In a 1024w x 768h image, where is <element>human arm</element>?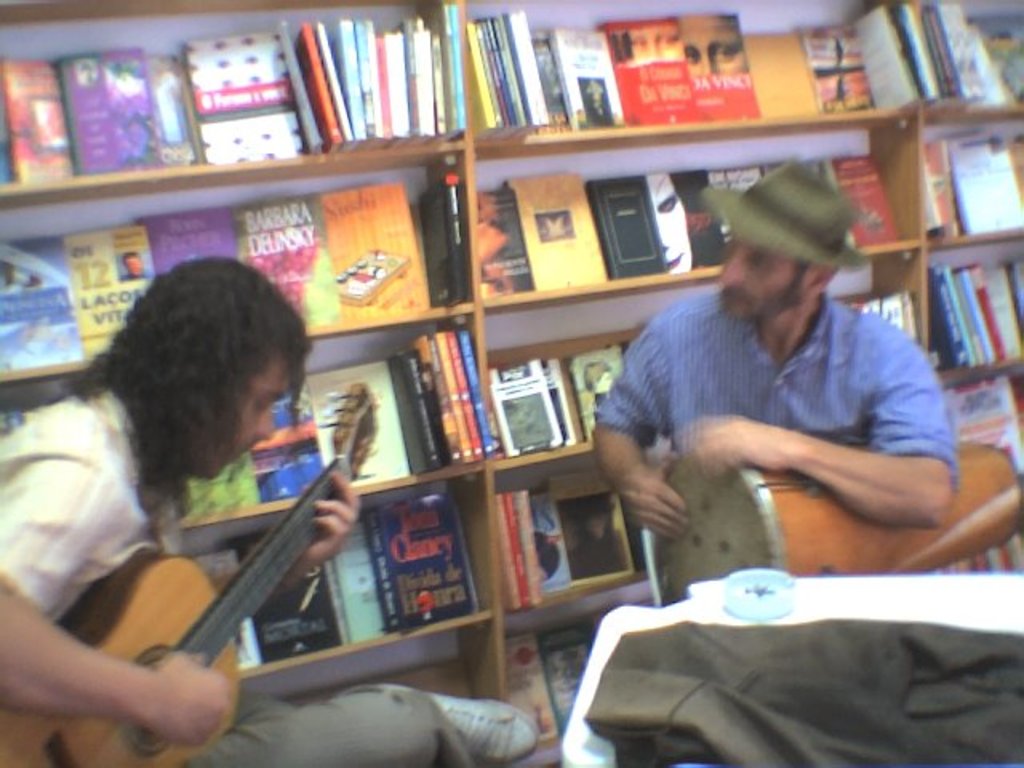
box=[683, 331, 958, 534].
